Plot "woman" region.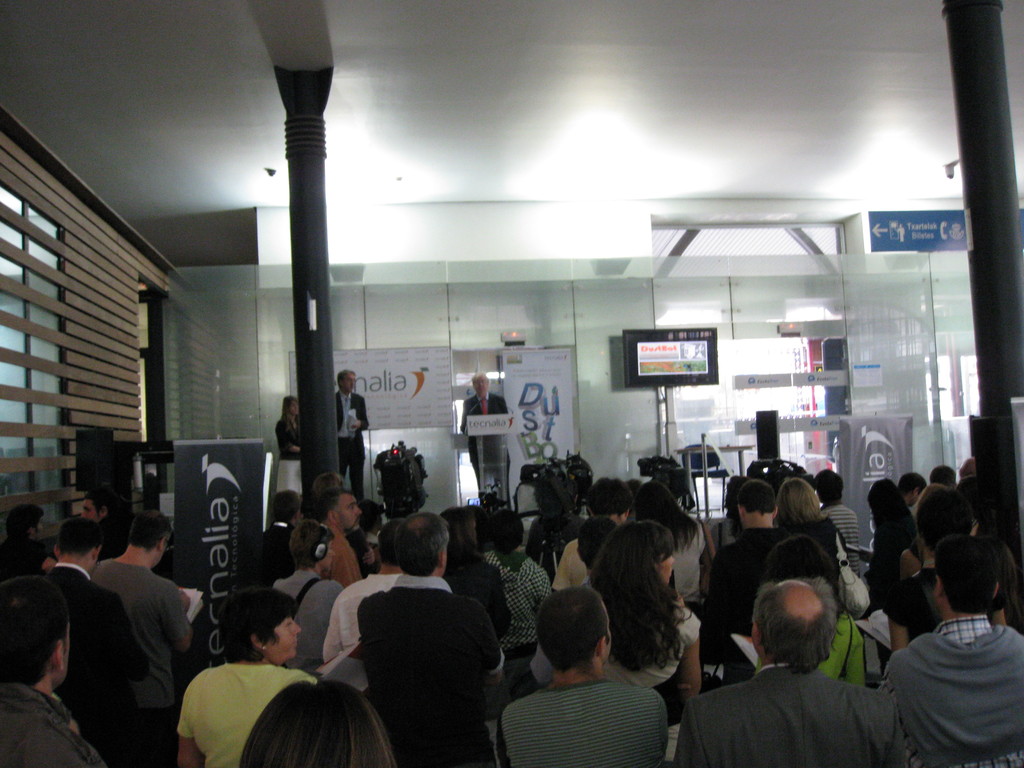
Plotted at 868:474:919:589.
